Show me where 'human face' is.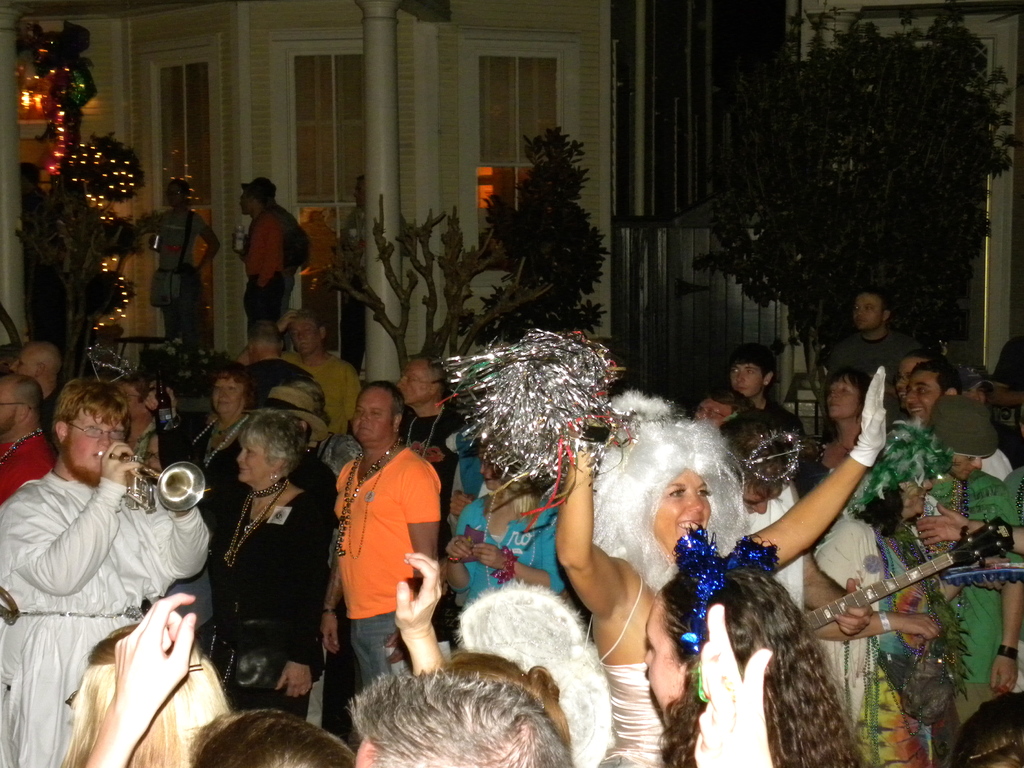
'human face' is at crop(692, 397, 733, 423).
